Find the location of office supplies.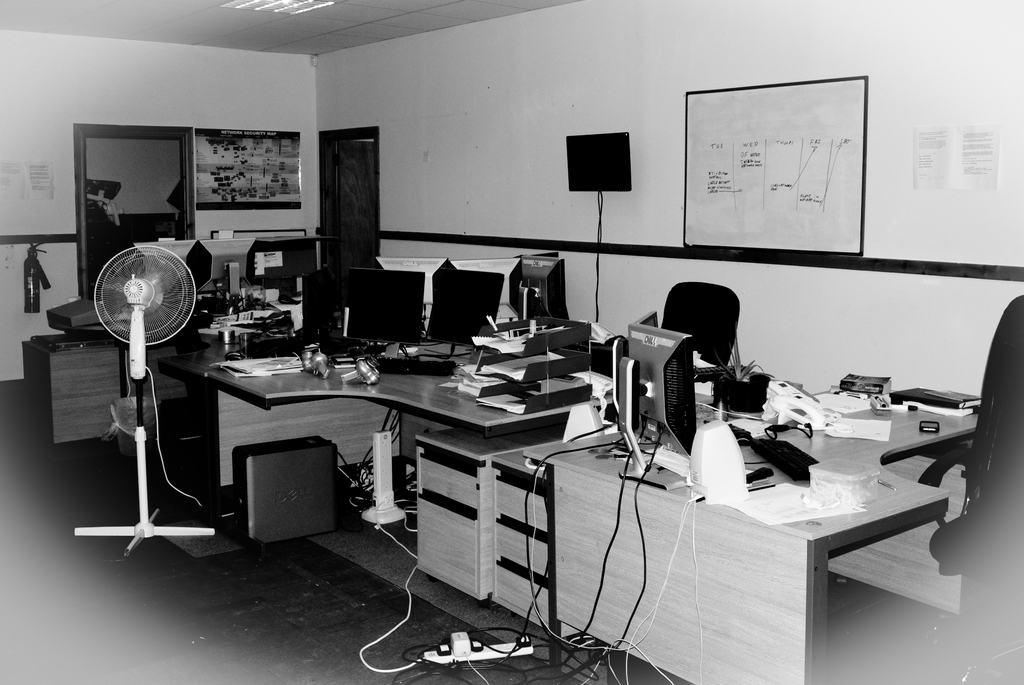
Location: 251:239:306:302.
